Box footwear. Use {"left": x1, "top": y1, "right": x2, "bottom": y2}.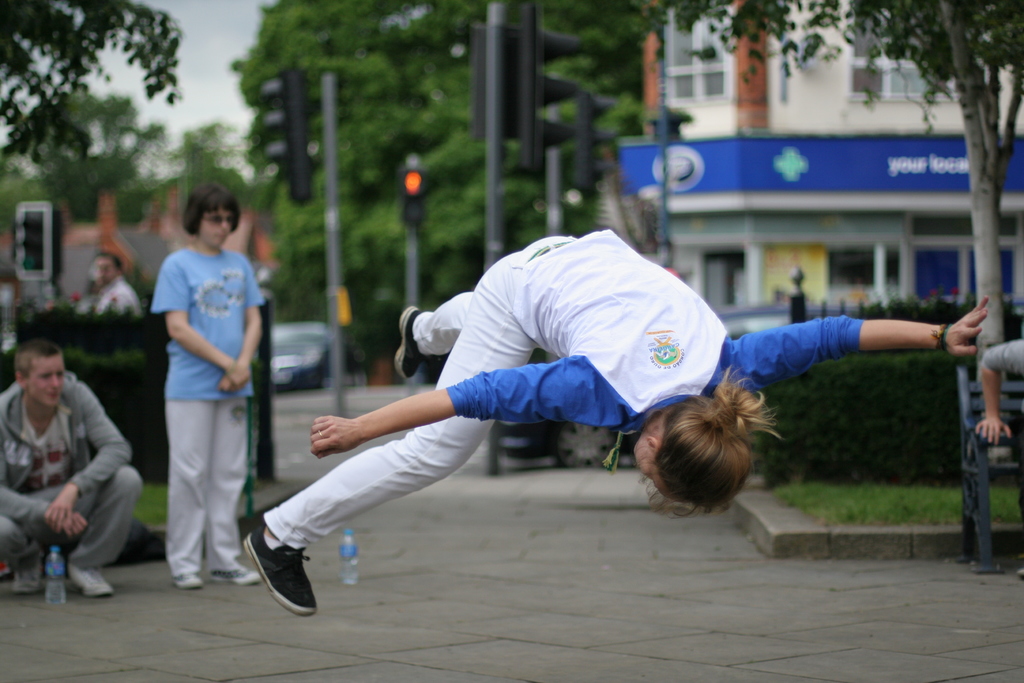
{"left": 168, "top": 564, "right": 207, "bottom": 593}.
